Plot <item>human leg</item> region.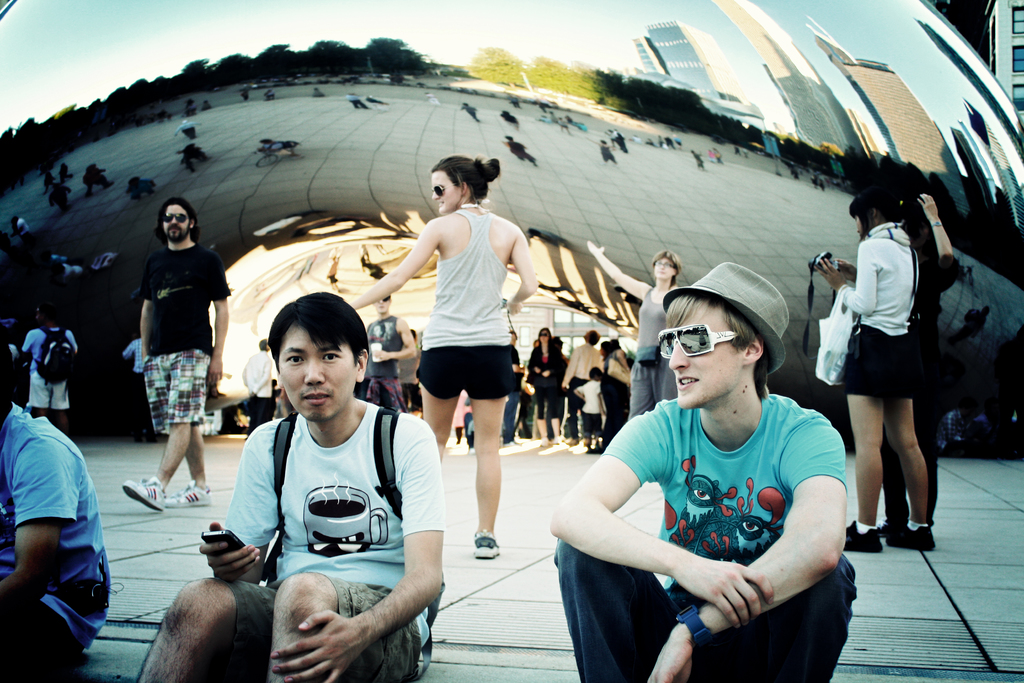
Plotted at pyautogui.locateOnScreen(629, 355, 649, 416).
